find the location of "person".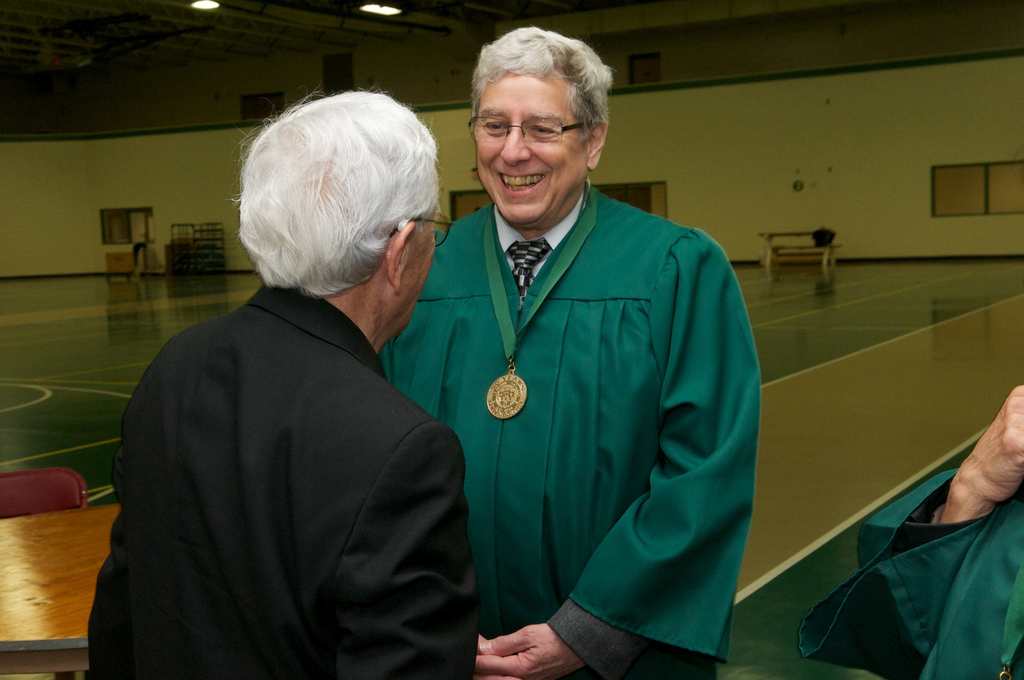
Location: (left=86, top=83, right=481, bottom=679).
